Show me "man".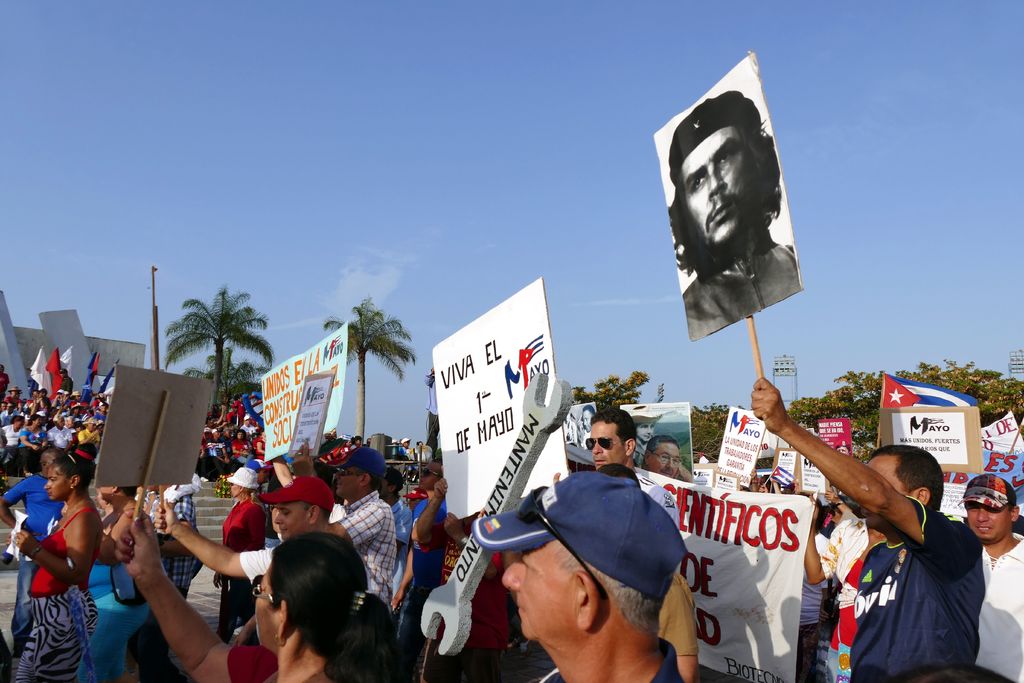
"man" is here: region(44, 416, 77, 467).
